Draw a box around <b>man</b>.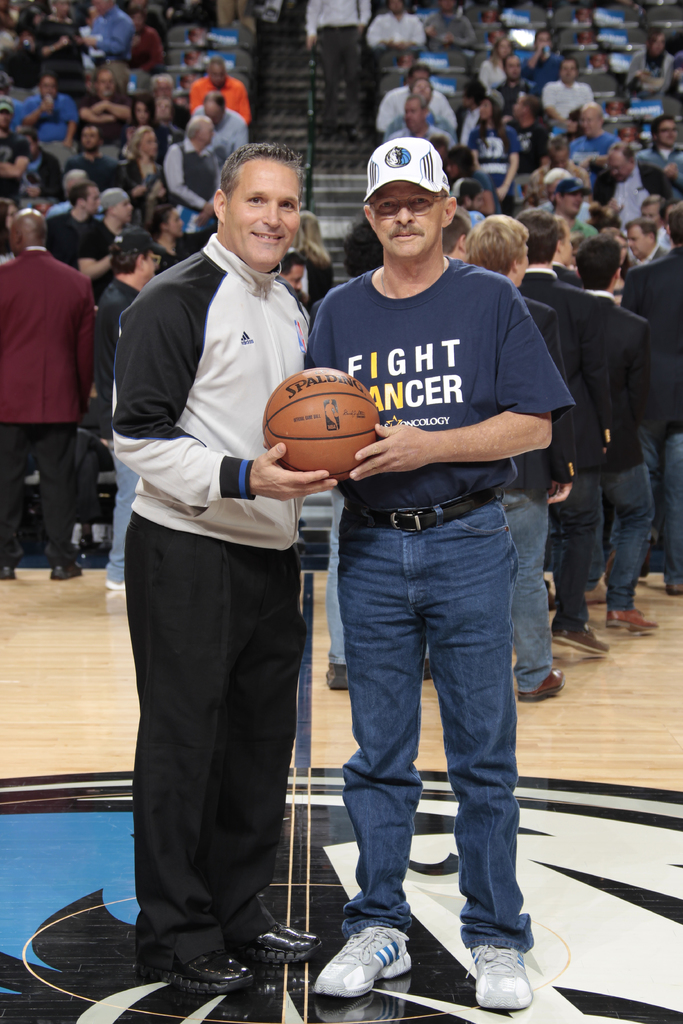
{"left": 104, "top": 116, "right": 334, "bottom": 977}.
